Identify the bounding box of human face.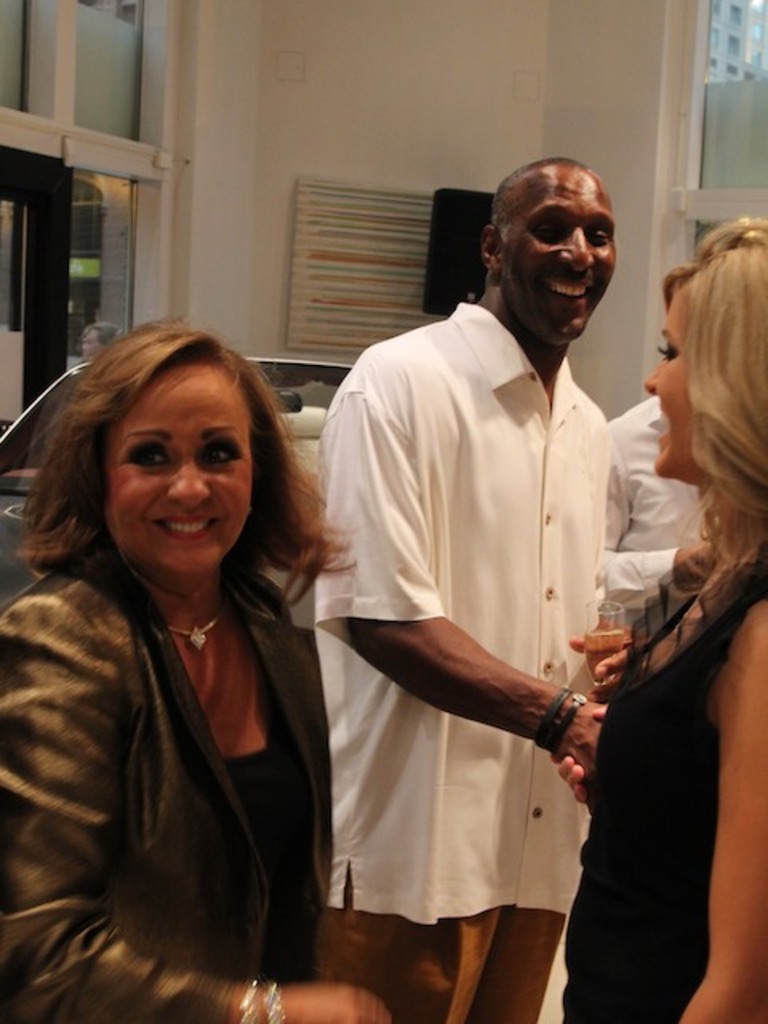
<region>648, 280, 702, 480</region>.
